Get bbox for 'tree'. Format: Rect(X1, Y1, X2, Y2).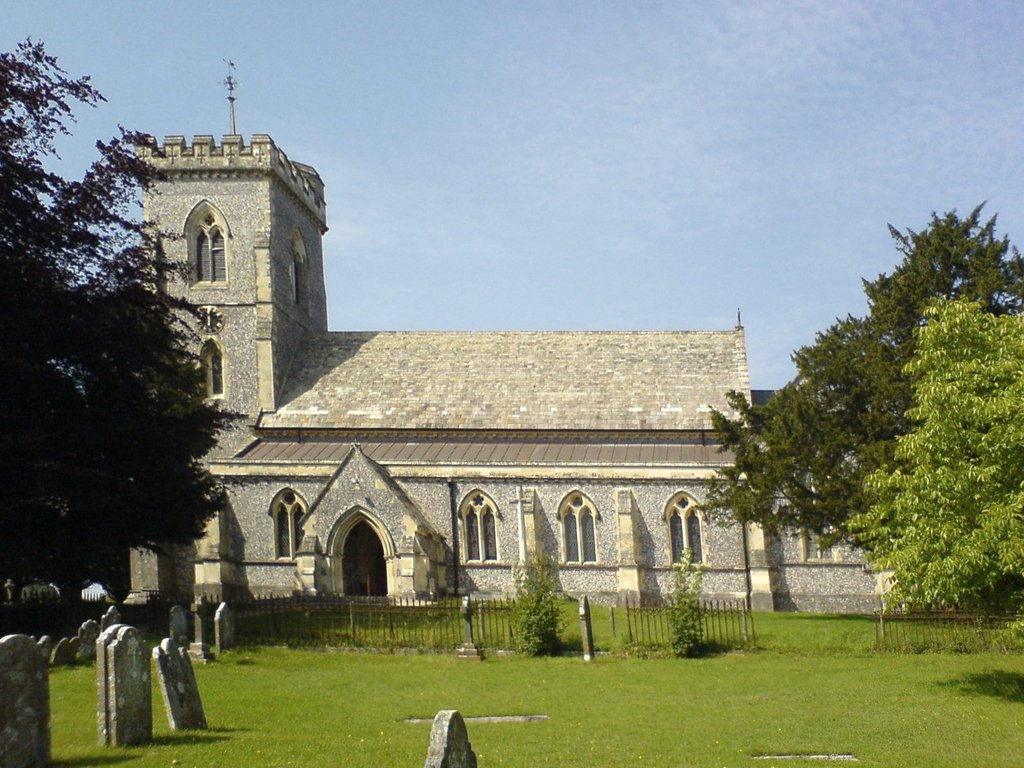
Rect(845, 294, 1023, 611).
